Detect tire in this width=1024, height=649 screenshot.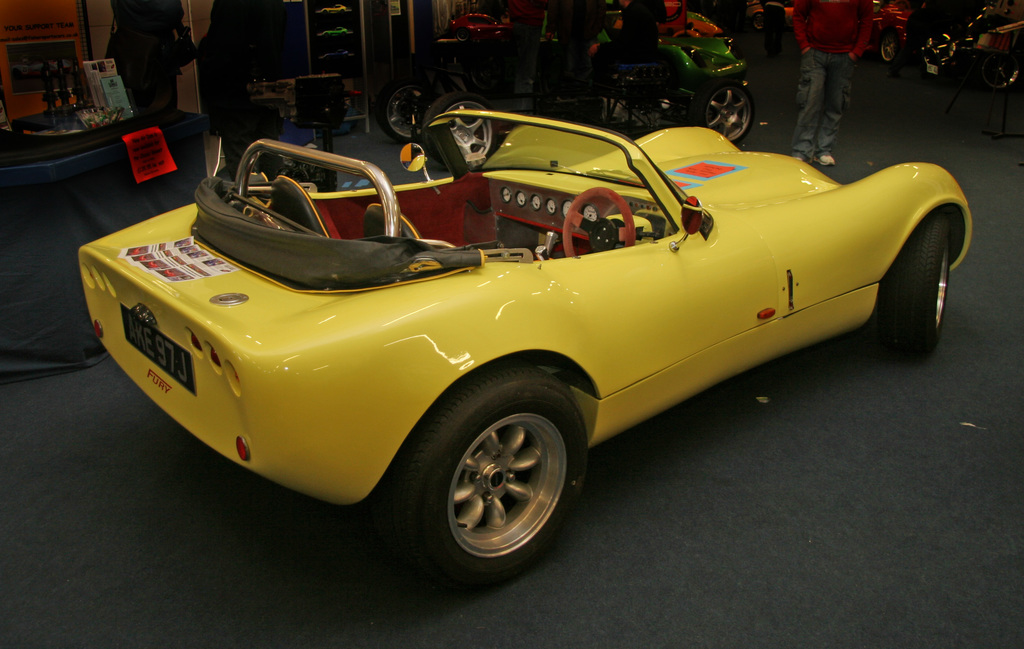
Detection: [876,31,902,63].
